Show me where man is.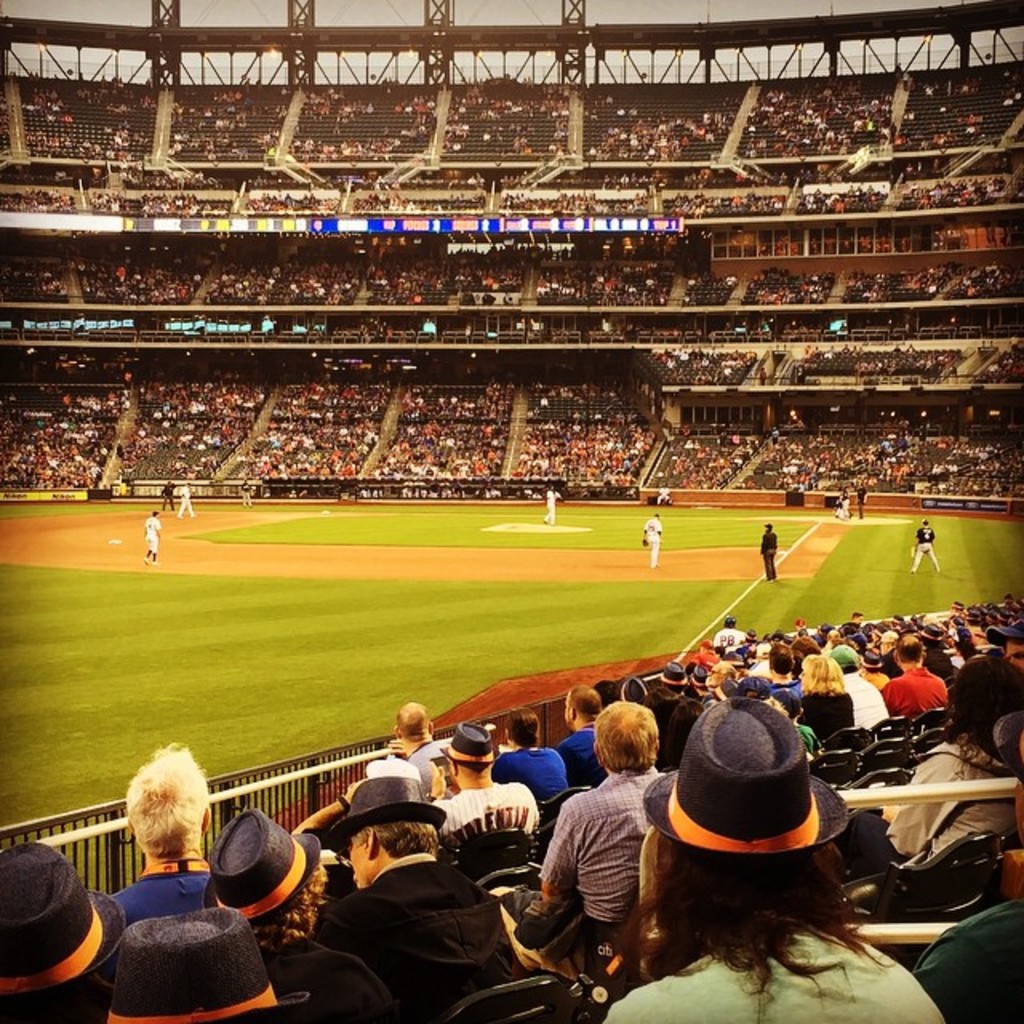
man is at (left=174, top=478, right=192, bottom=518).
